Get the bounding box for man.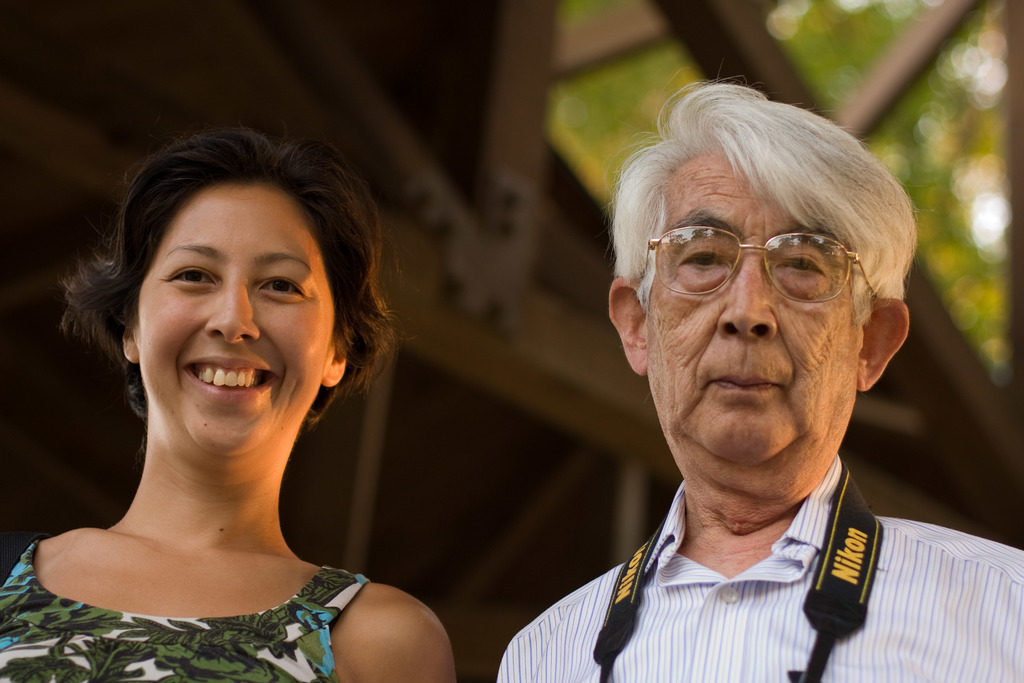
[x1=490, y1=62, x2=1023, y2=682].
